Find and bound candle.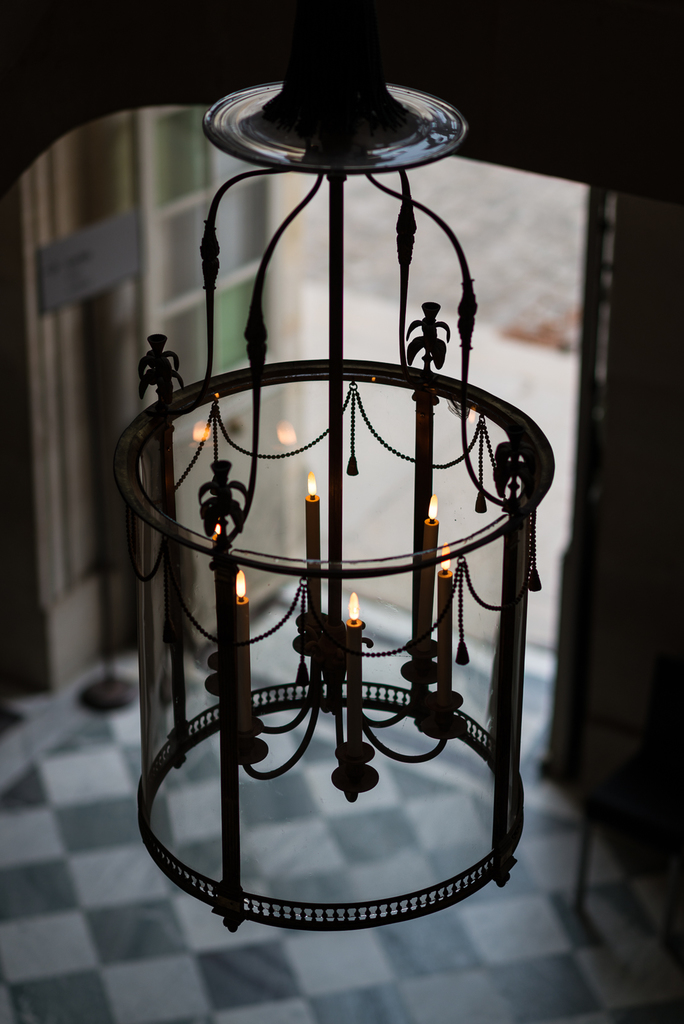
Bound: [x1=344, y1=615, x2=363, y2=748].
